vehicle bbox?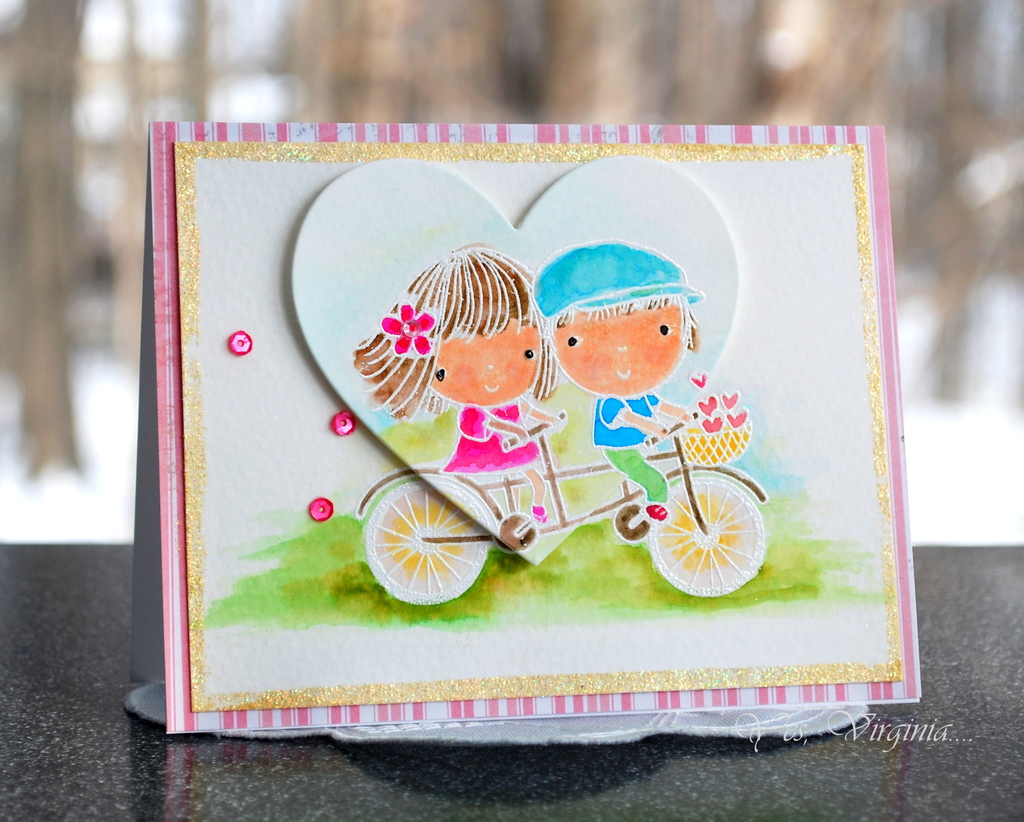
bbox=(353, 410, 769, 611)
